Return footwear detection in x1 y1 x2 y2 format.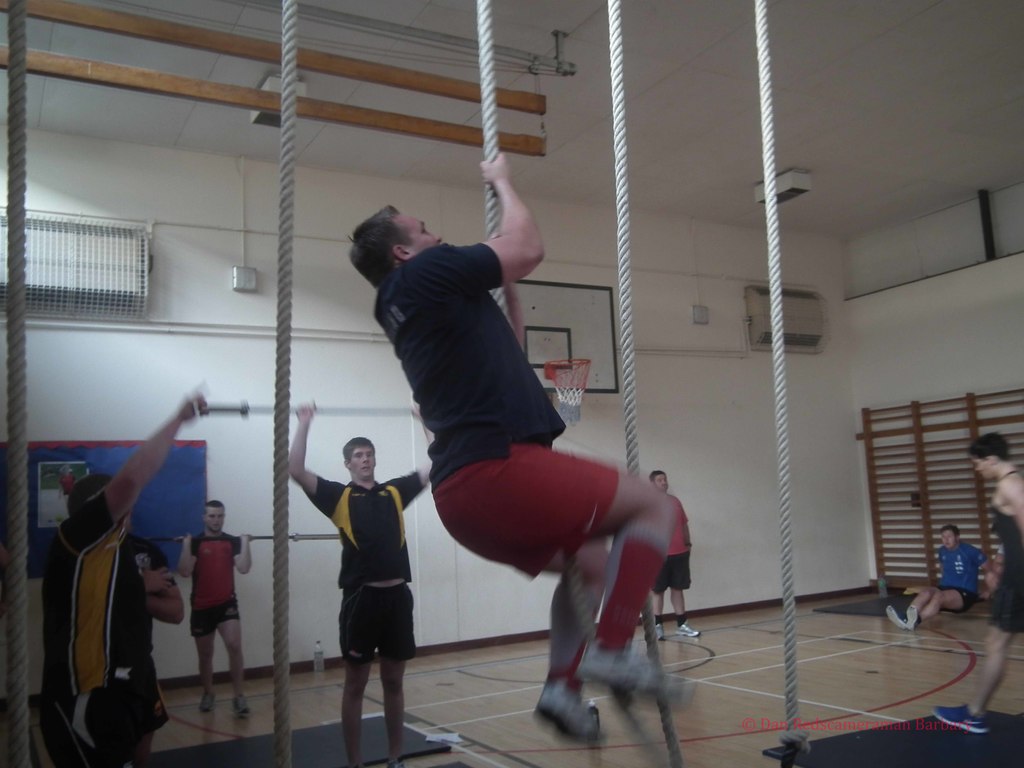
537 663 609 749.
